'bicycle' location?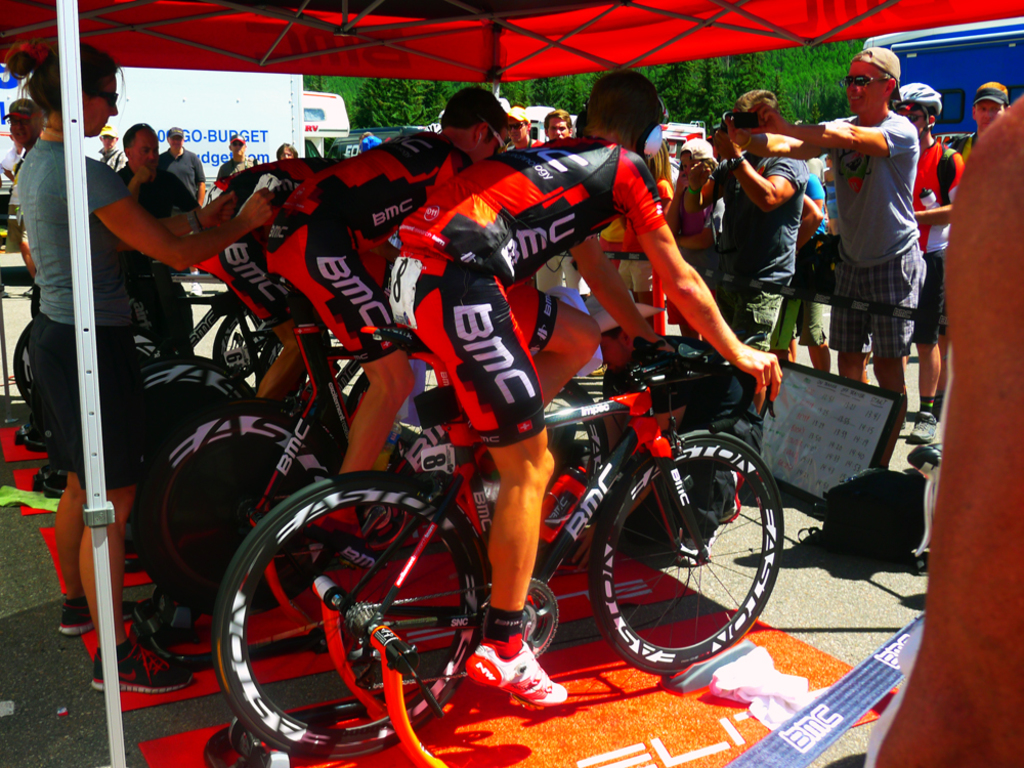
140/288/445/466
